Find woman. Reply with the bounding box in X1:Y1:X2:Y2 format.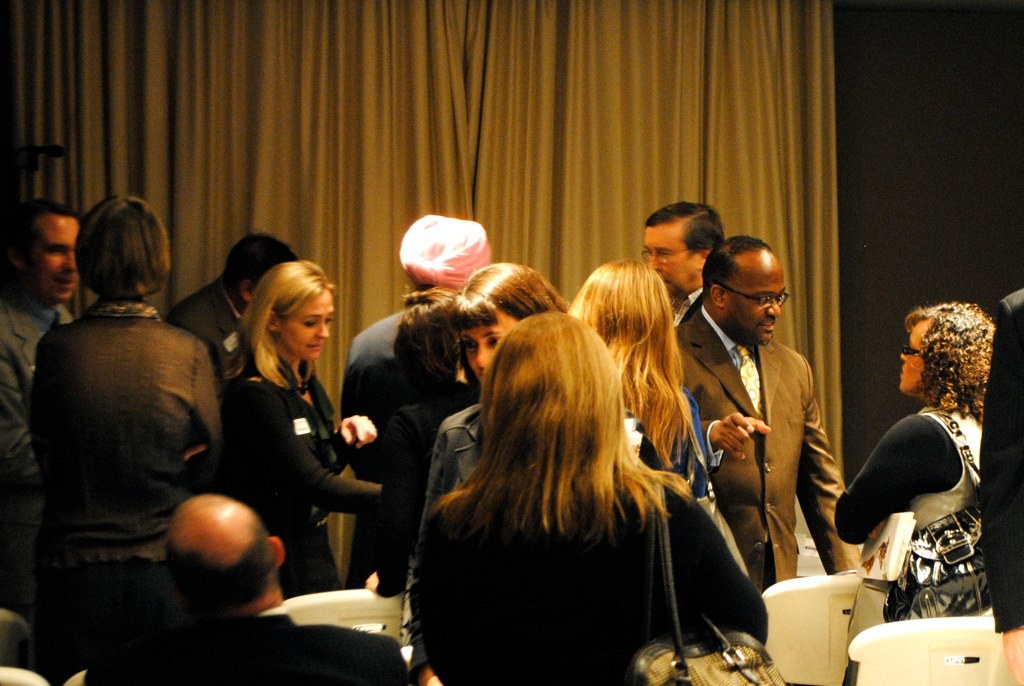
568:257:709:519.
